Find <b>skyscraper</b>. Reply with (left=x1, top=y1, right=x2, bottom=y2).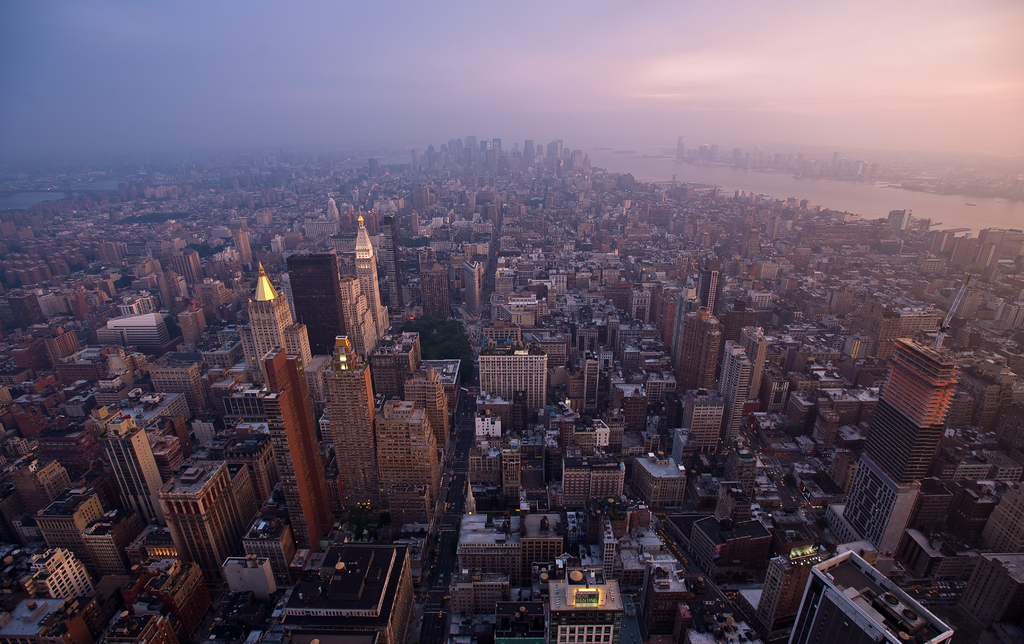
(left=474, top=338, right=545, bottom=417).
